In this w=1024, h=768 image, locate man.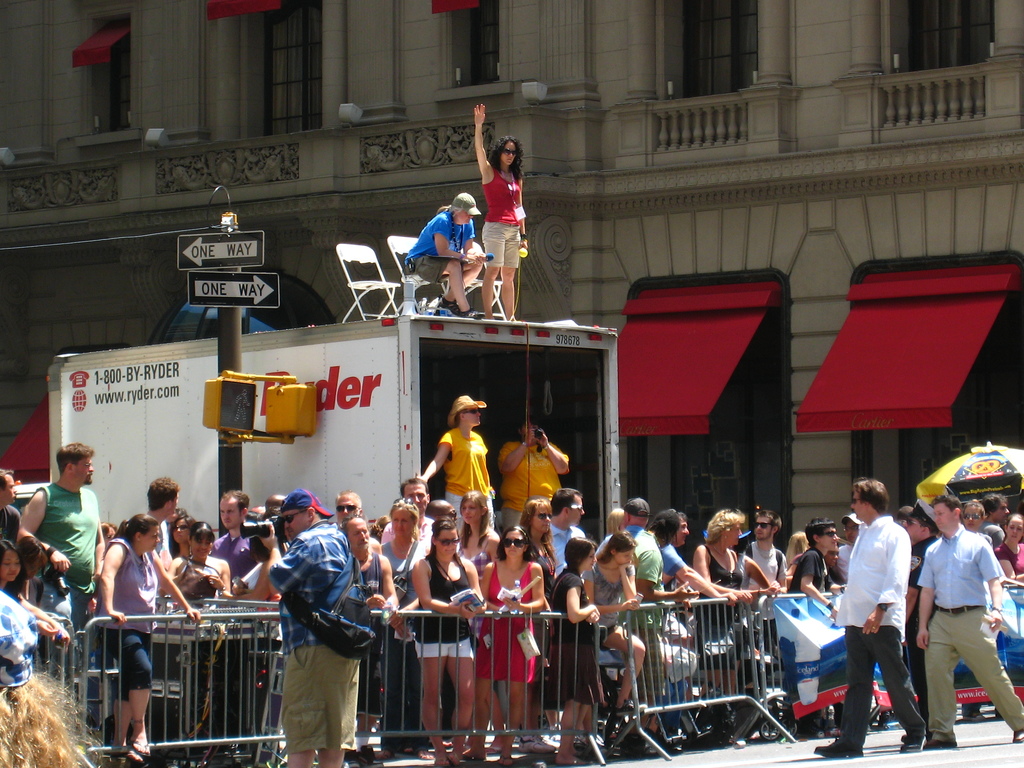
Bounding box: {"x1": 612, "y1": 497, "x2": 650, "y2": 543}.
